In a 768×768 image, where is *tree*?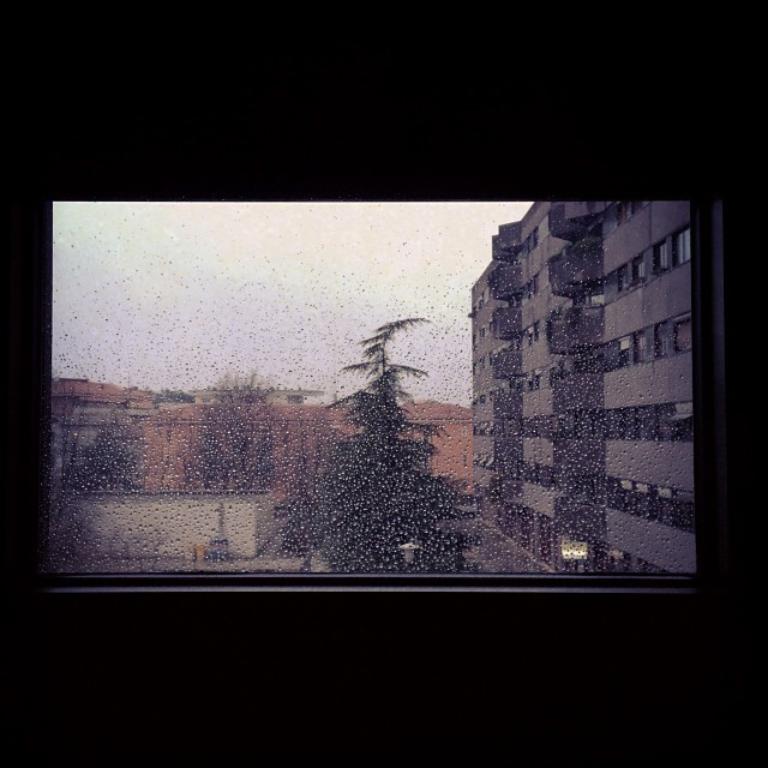
BBox(175, 368, 287, 488).
